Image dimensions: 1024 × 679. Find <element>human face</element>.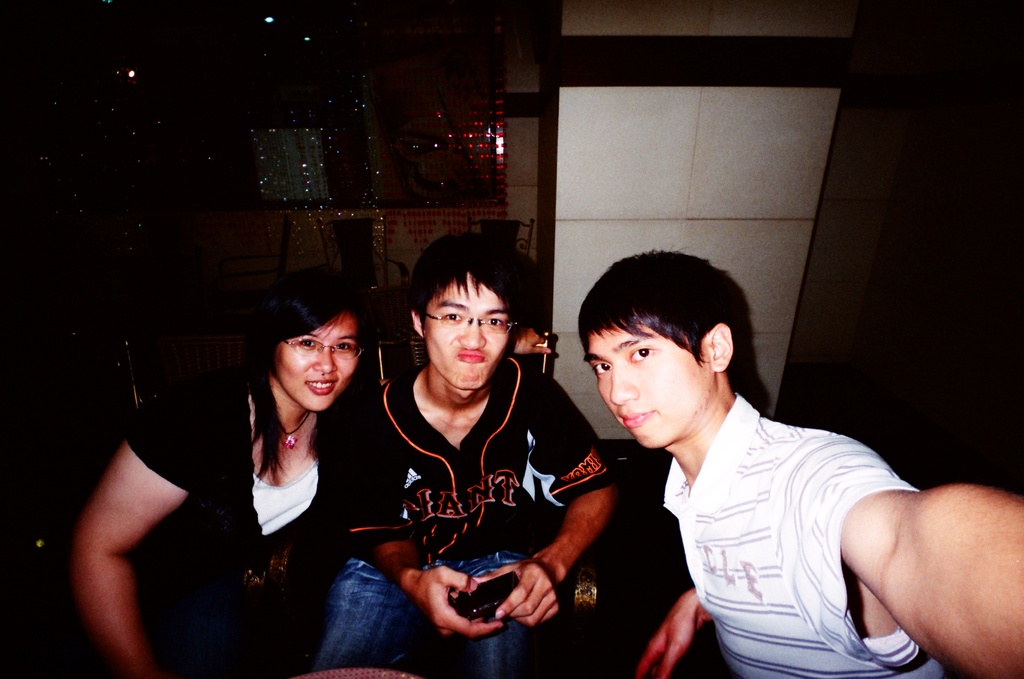
box(274, 312, 356, 411).
